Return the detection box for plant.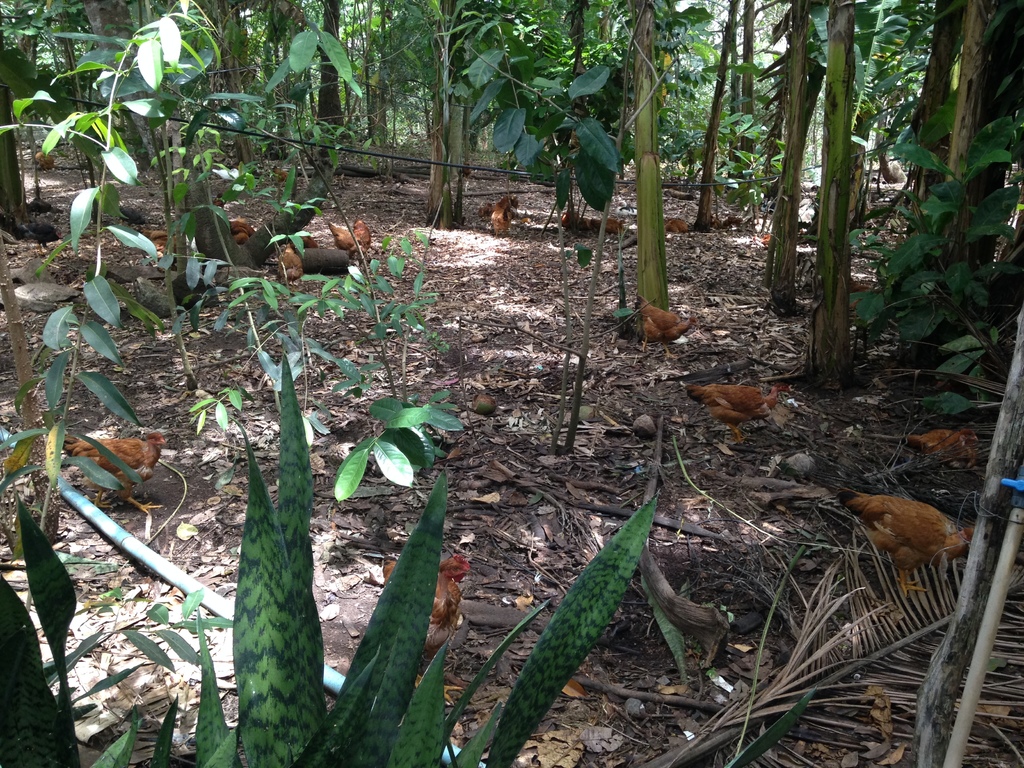
crop(0, 0, 467, 564).
